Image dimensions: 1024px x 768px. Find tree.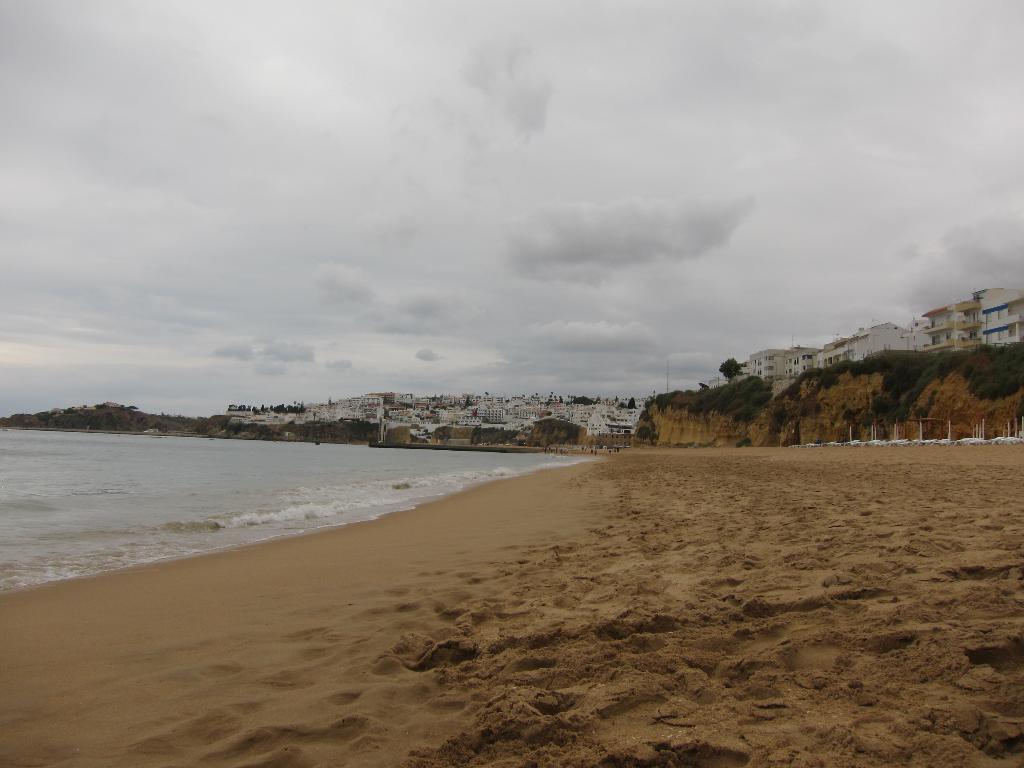
select_region(627, 399, 639, 413).
